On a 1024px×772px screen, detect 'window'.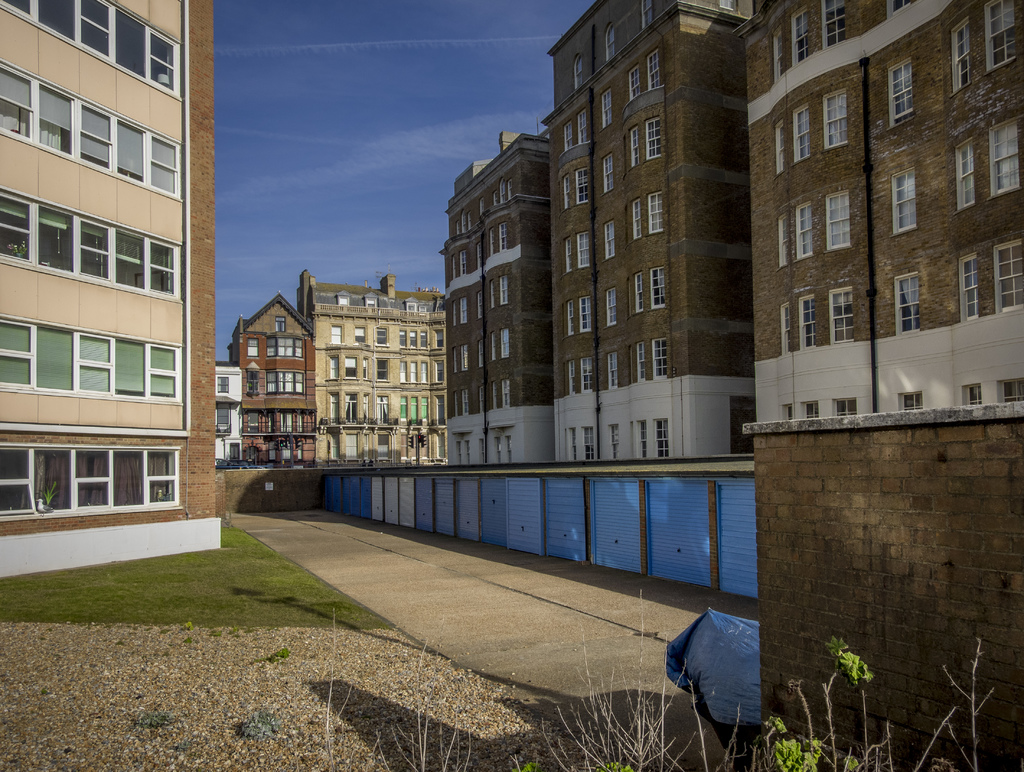
x1=897 y1=165 x2=913 y2=229.
